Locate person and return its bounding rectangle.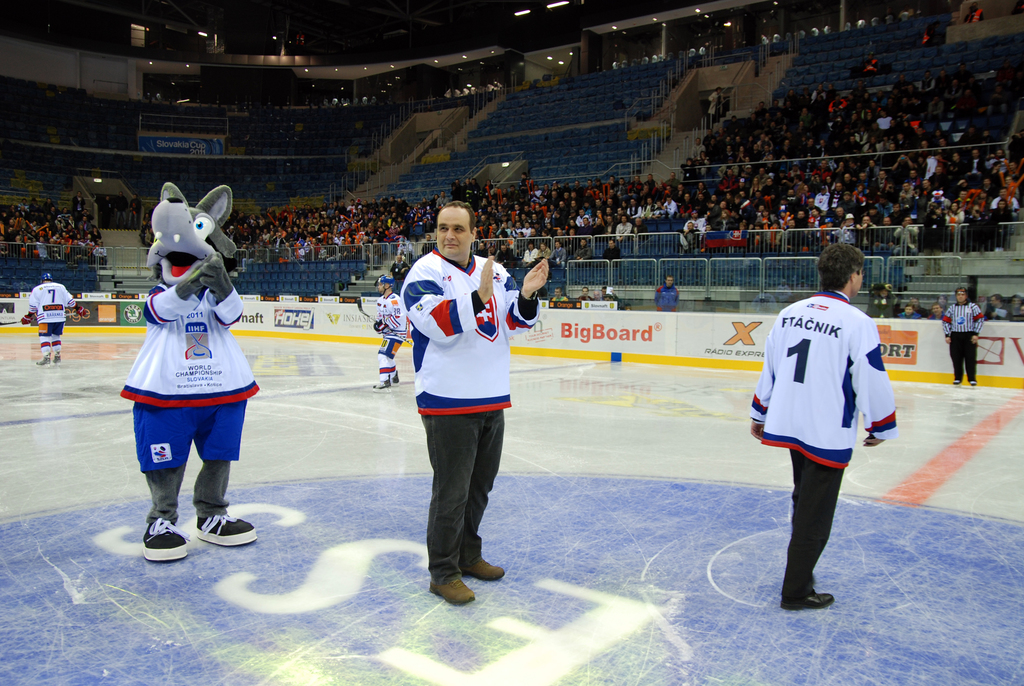
detection(24, 269, 76, 366).
